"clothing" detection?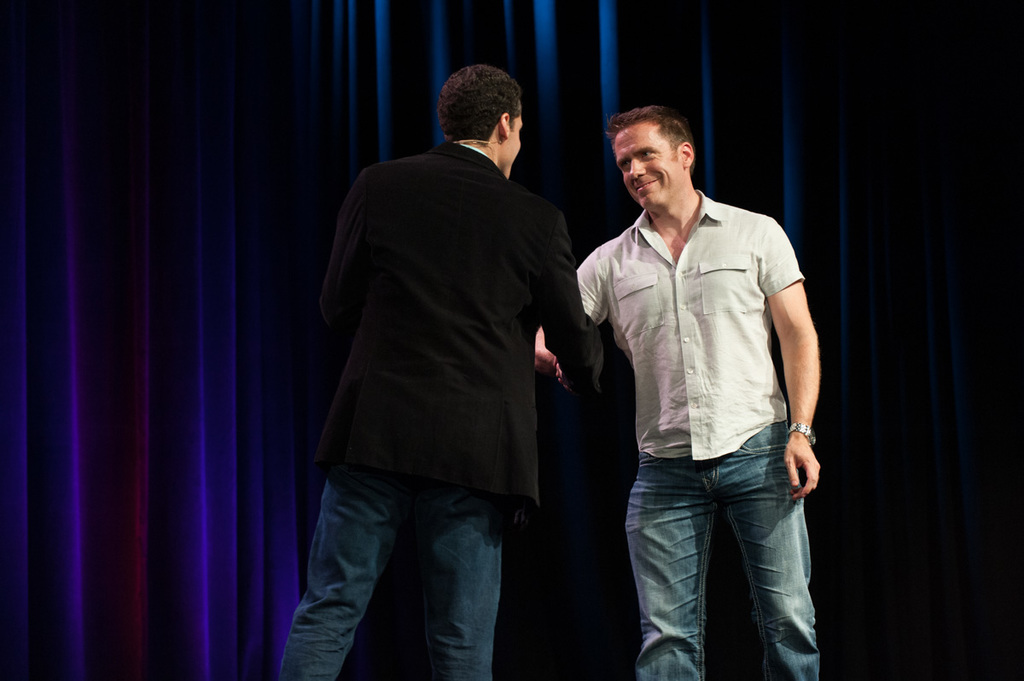
left=311, top=113, right=600, bottom=655
